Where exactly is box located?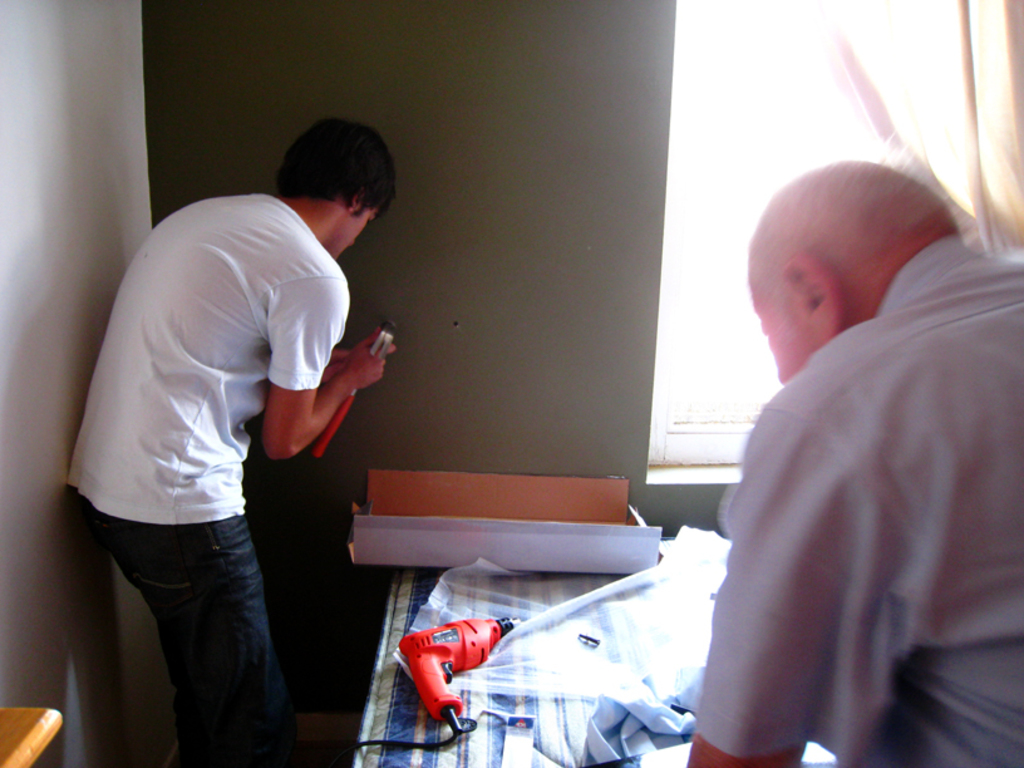
Its bounding box is crop(321, 476, 675, 590).
